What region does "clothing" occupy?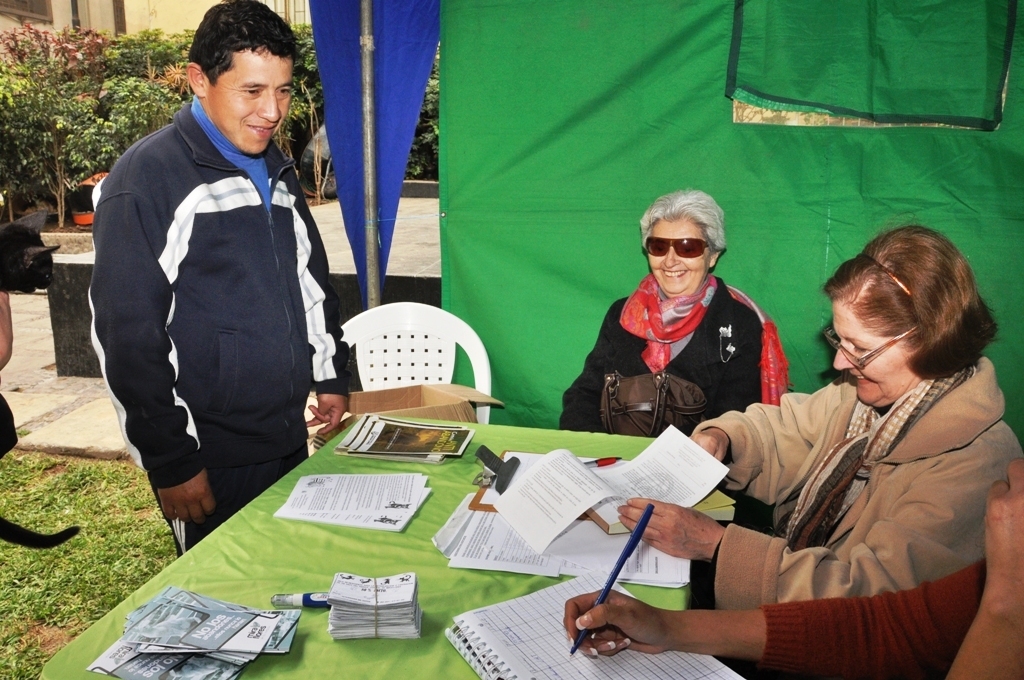
BBox(765, 560, 984, 679).
